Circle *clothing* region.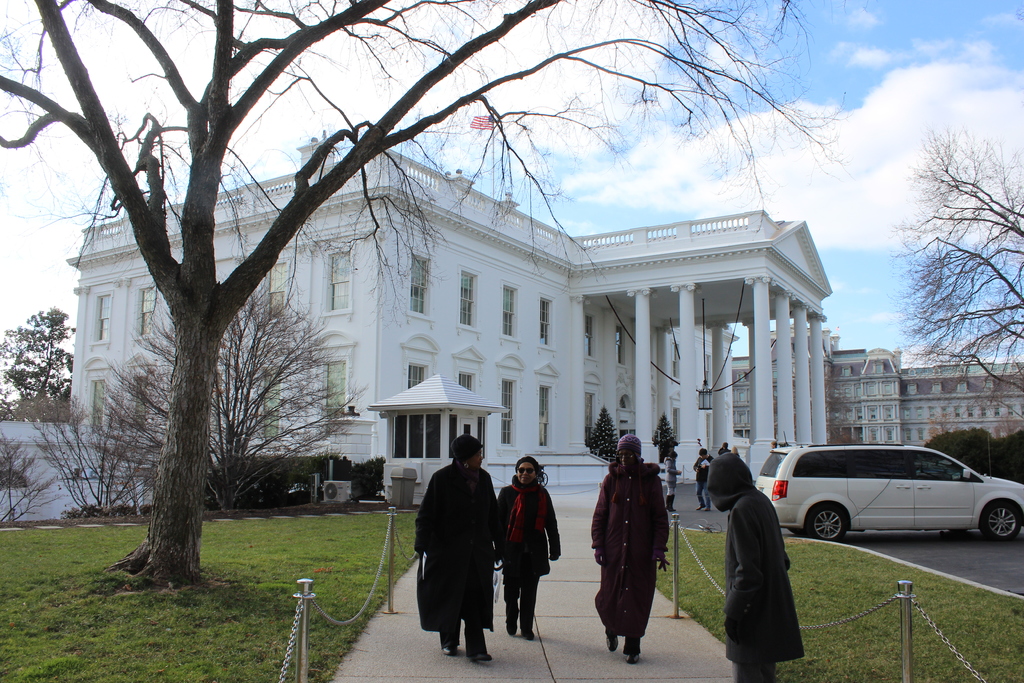
Region: {"x1": 495, "y1": 486, "x2": 561, "y2": 633}.
